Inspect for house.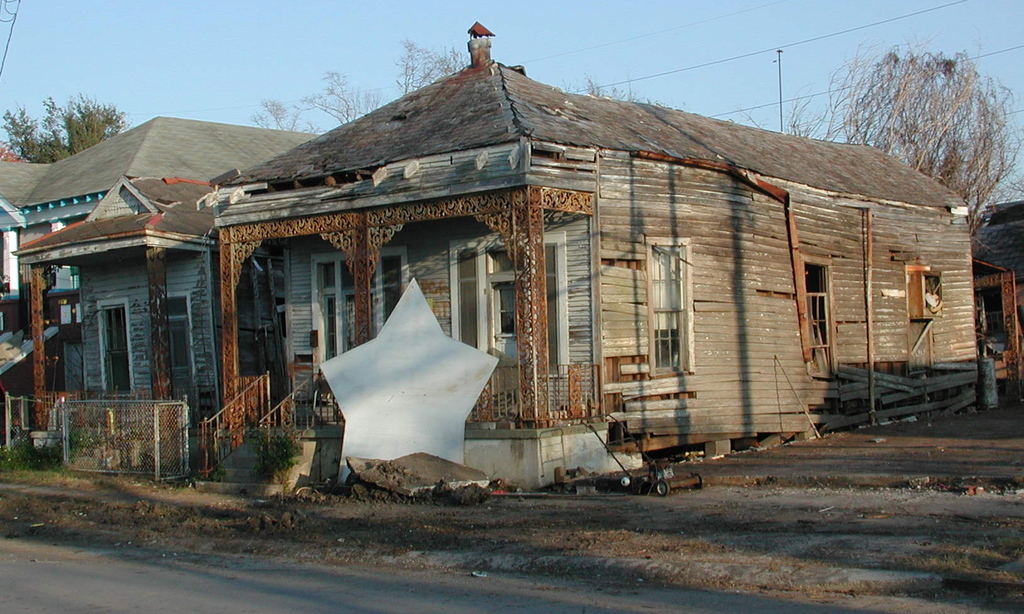
Inspection: pyautogui.locateOnScreen(199, 19, 977, 492).
